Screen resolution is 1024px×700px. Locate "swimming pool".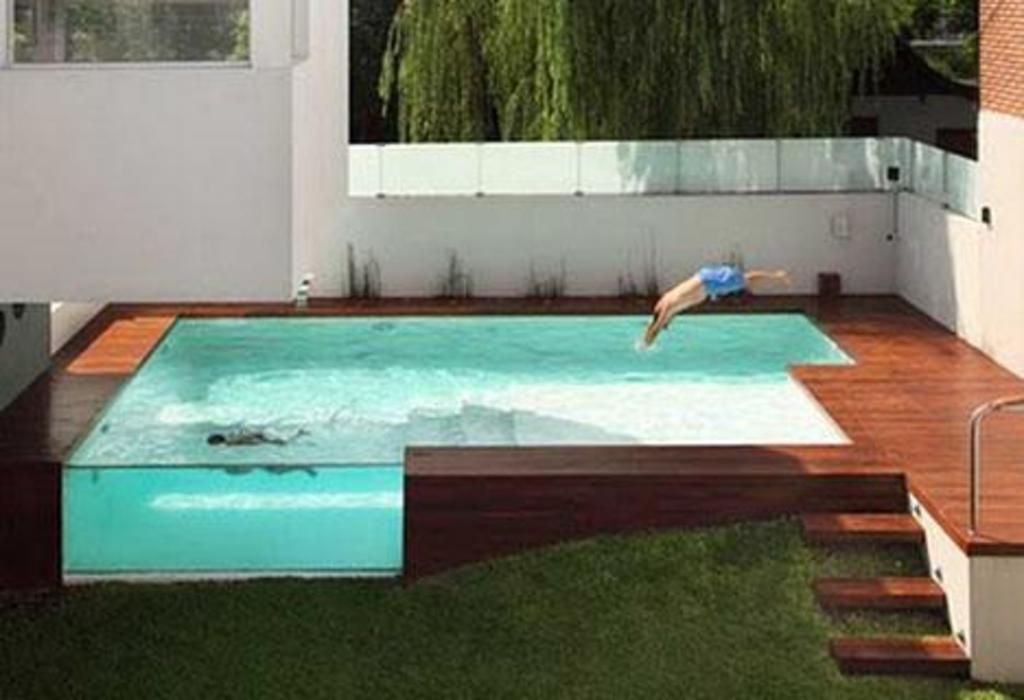
Rect(31, 287, 783, 549).
